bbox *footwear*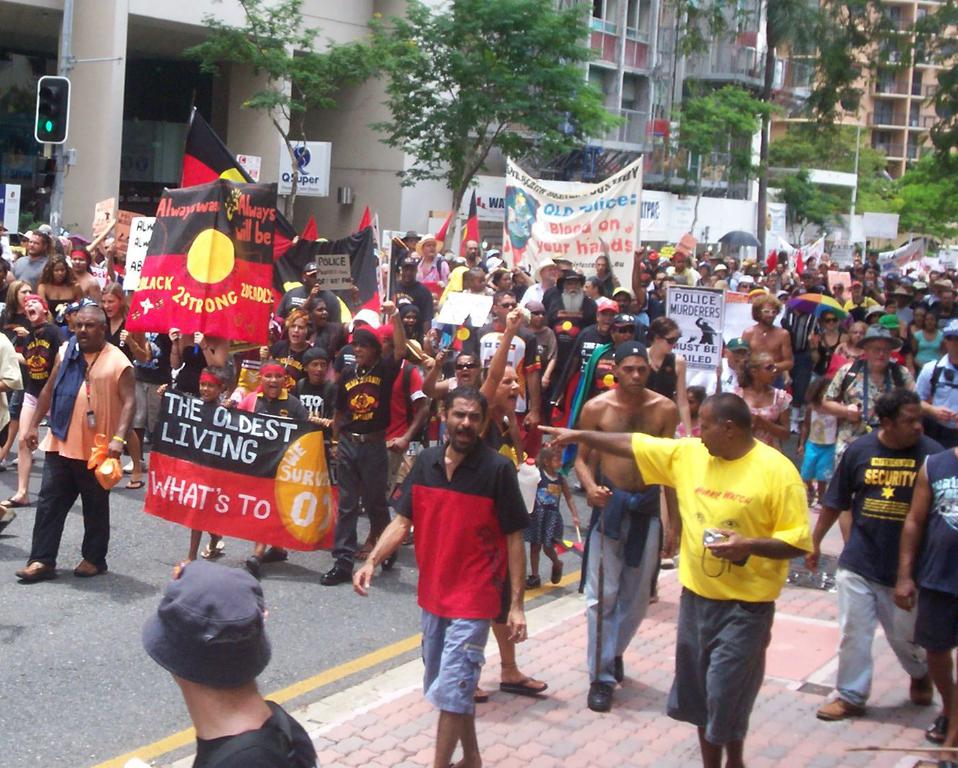
[317,561,353,586]
